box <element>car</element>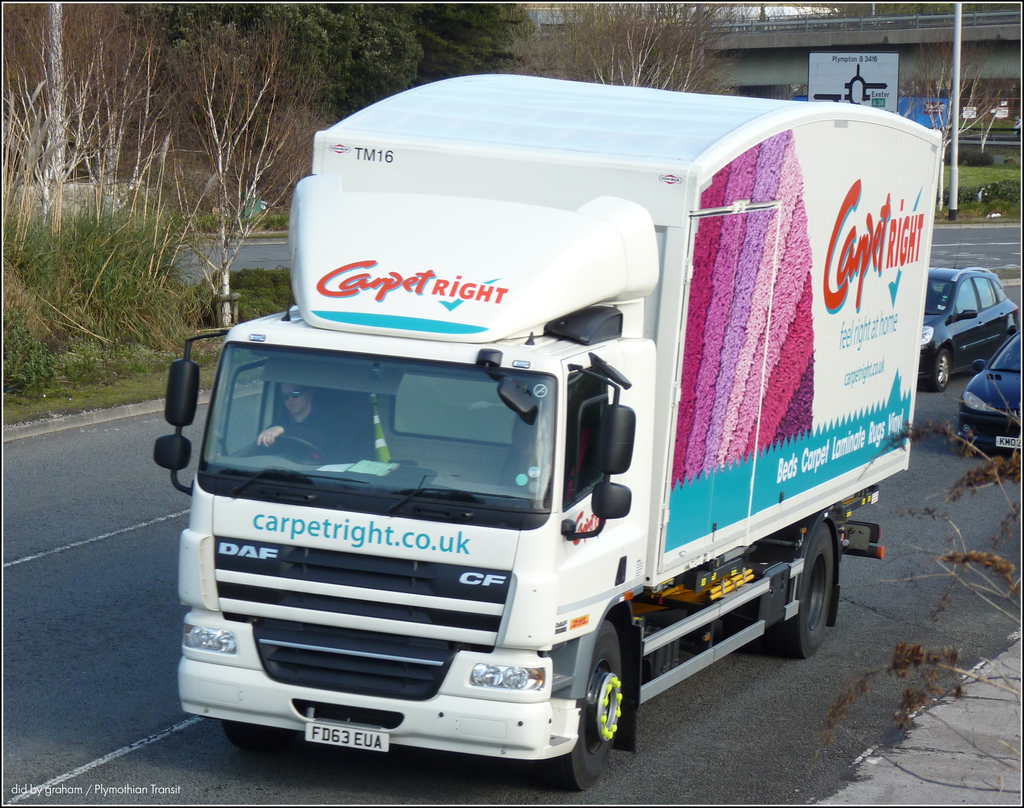
pyautogui.locateOnScreen(960, 330, 1023, 450)
